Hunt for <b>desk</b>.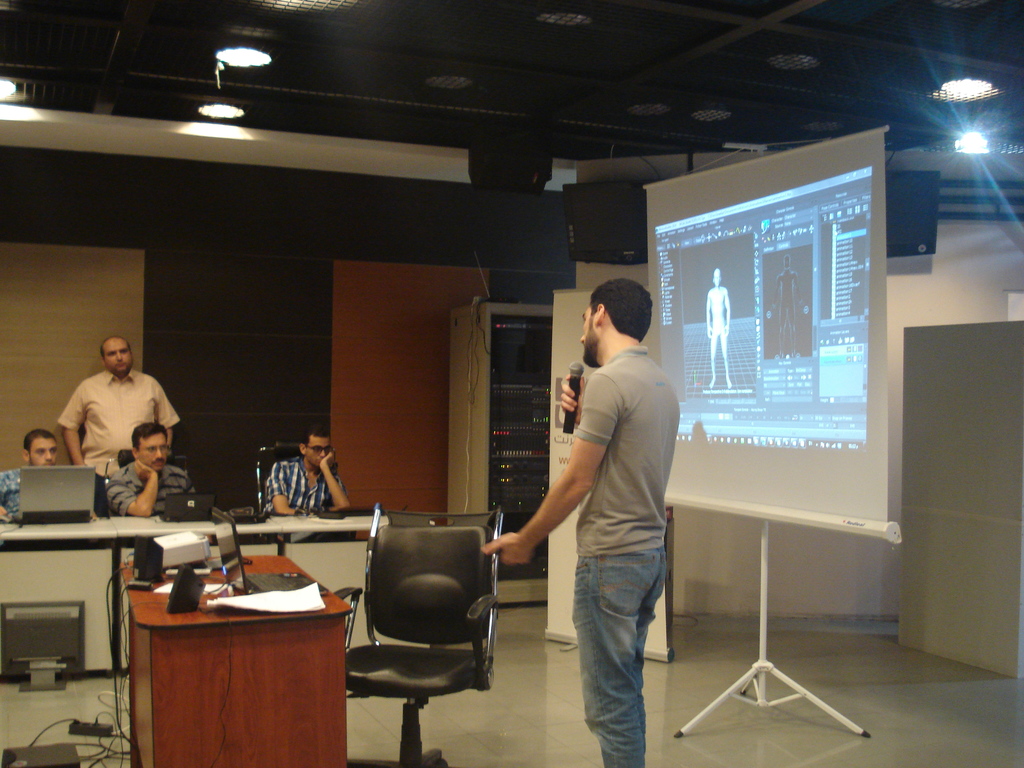
Hunted down at detection(118, 552, 353, 767).
